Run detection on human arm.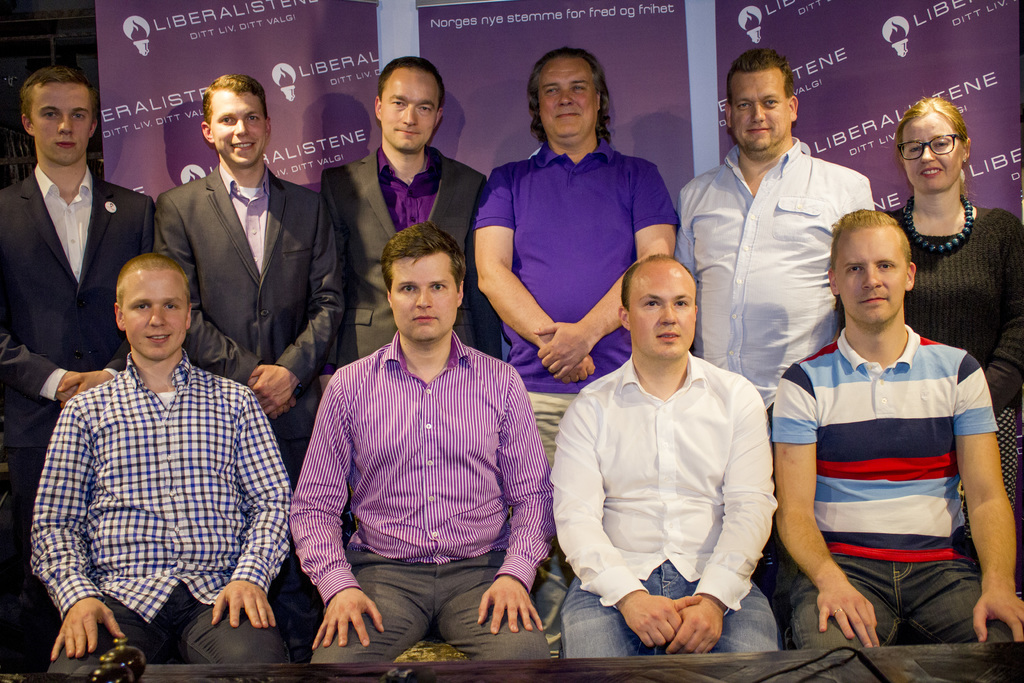
Result: 472 366 554 634.
